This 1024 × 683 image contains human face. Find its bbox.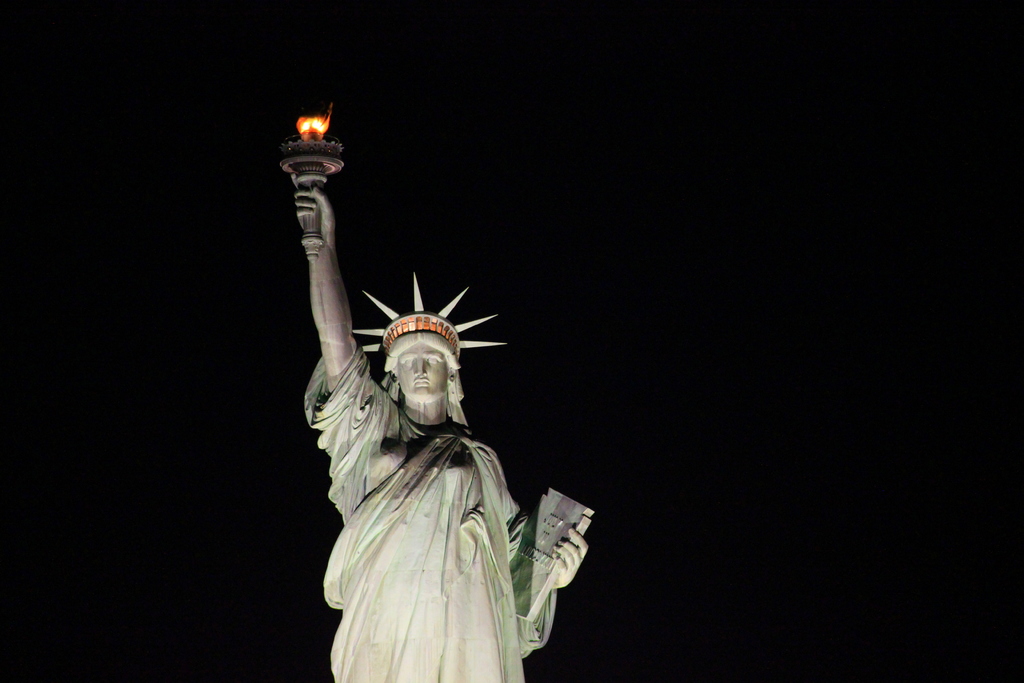
[left=393, top=340, right=447, bottom=403].
